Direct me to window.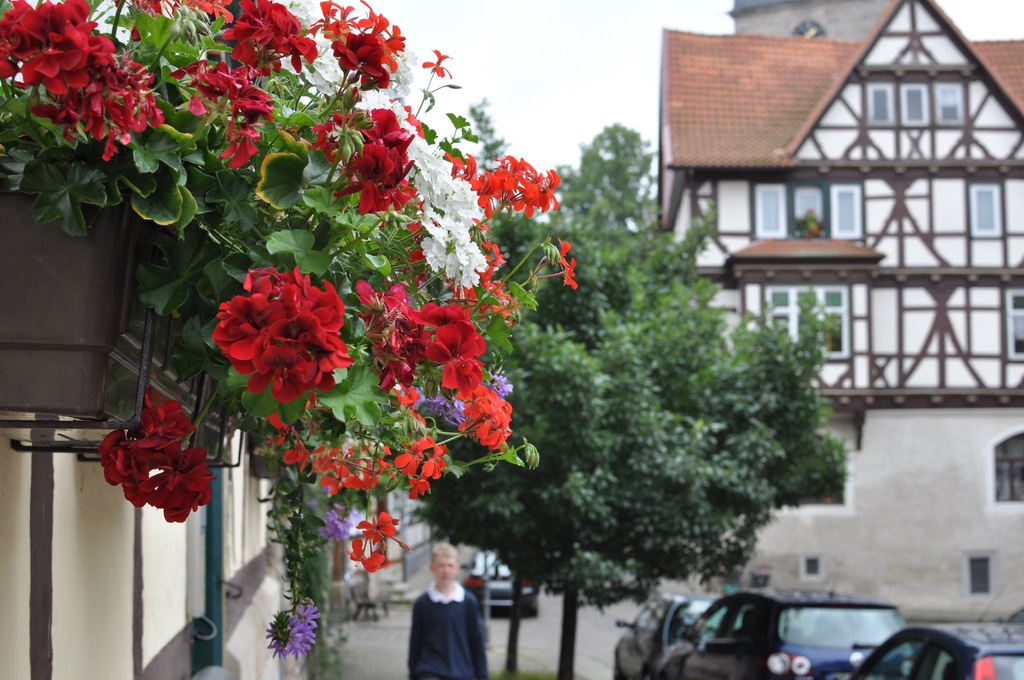
Direction: [x1=967, y1=176, x2=1000, y2=235].
